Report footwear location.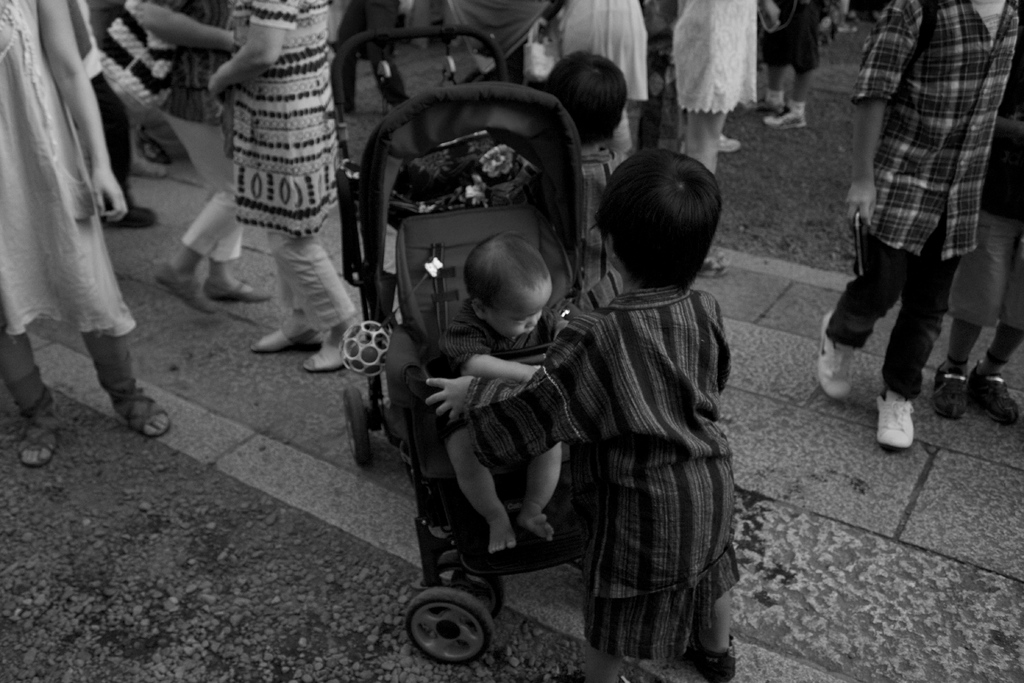
Report: select_region(119, 200, 156, 227).
